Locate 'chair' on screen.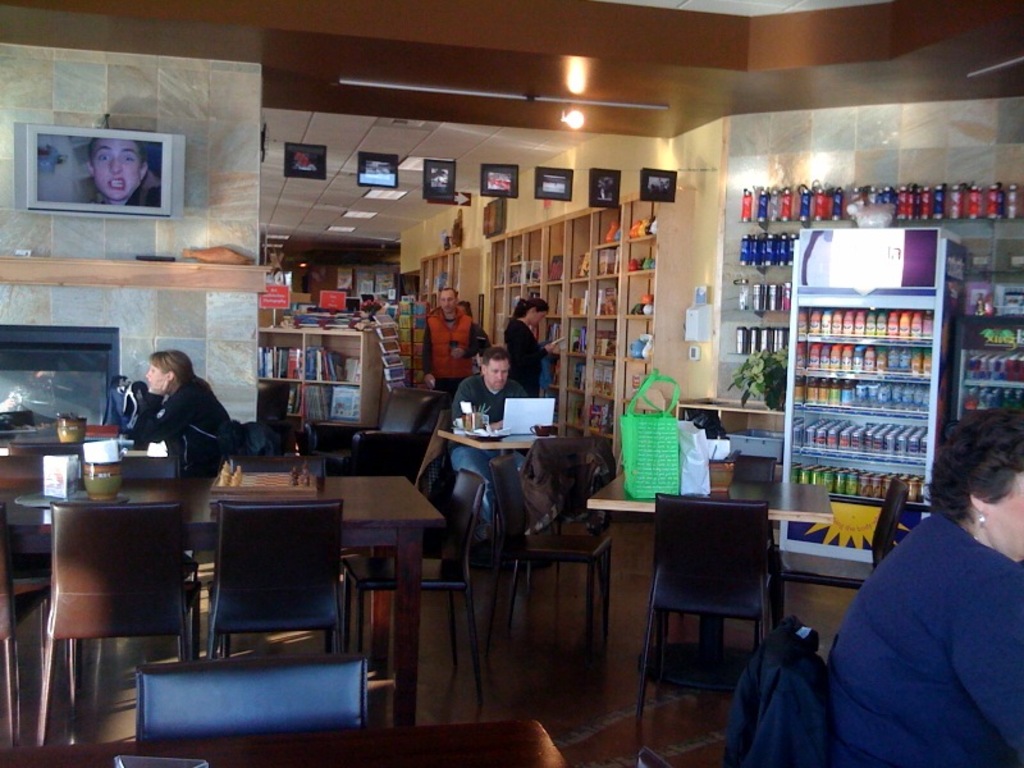
On screen at (634, 492, 782, 723).
